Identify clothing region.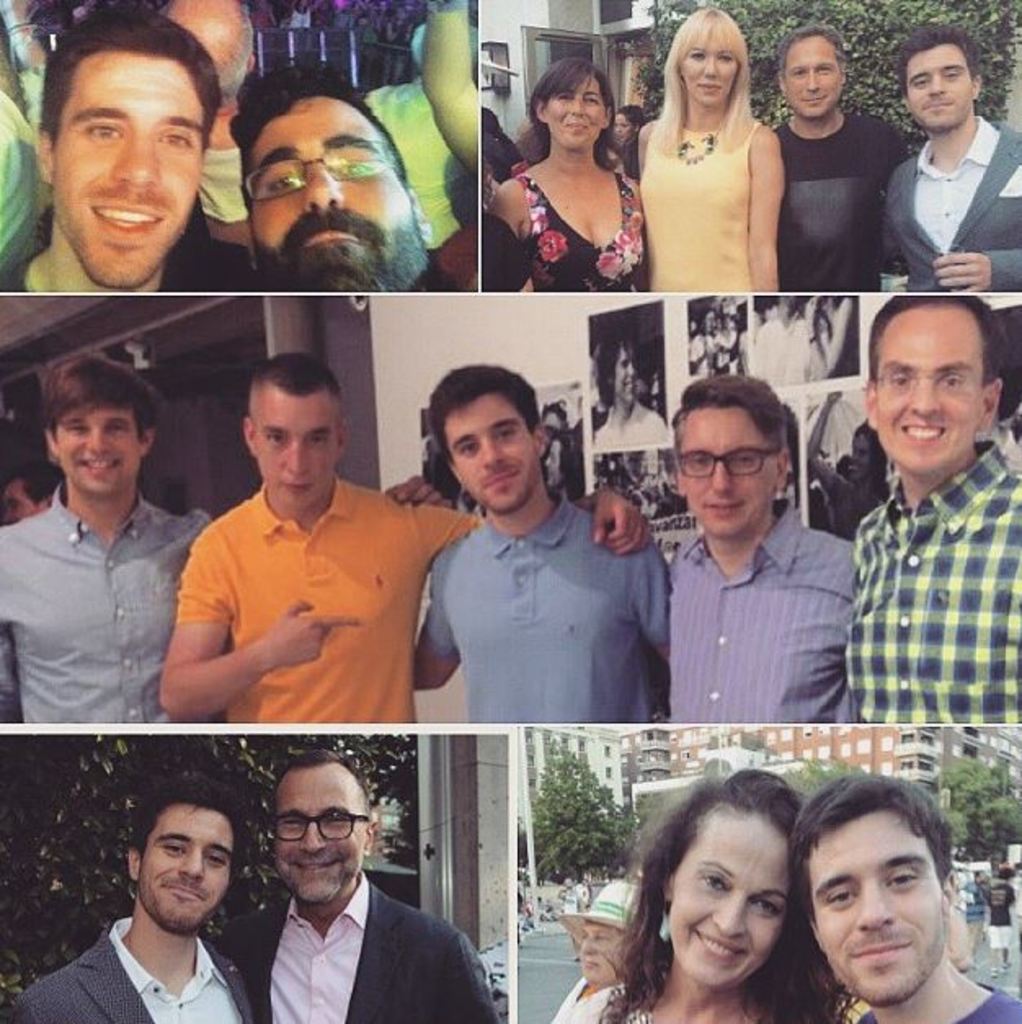
Region: <box>402,247,457,302</box>.
